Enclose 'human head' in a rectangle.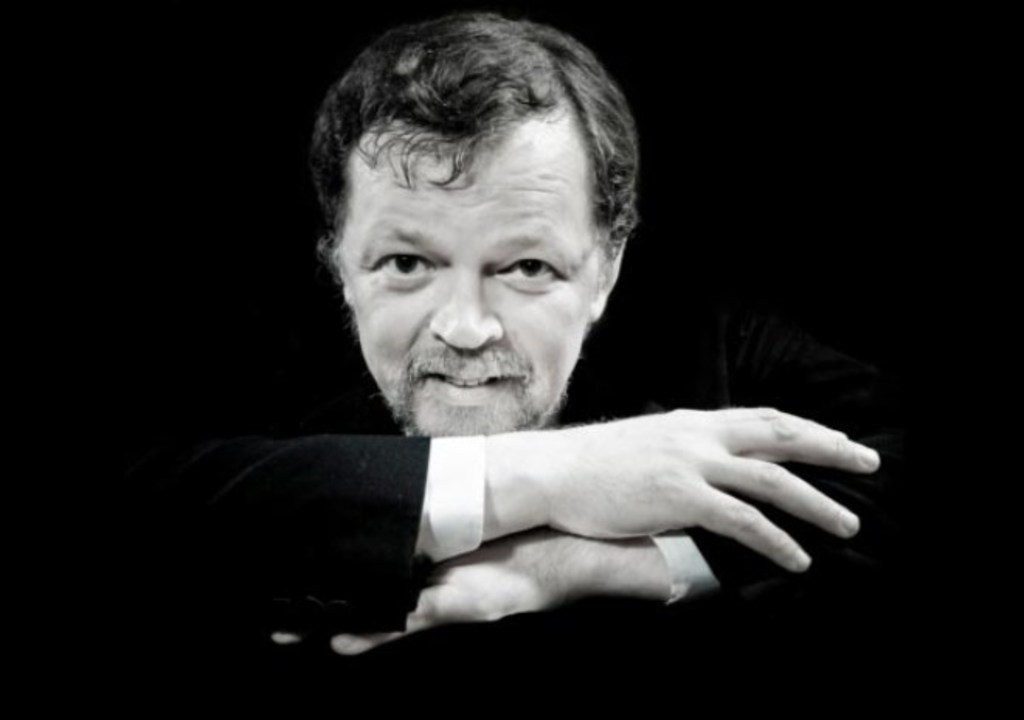
box=[307, 0, 618, 399].
